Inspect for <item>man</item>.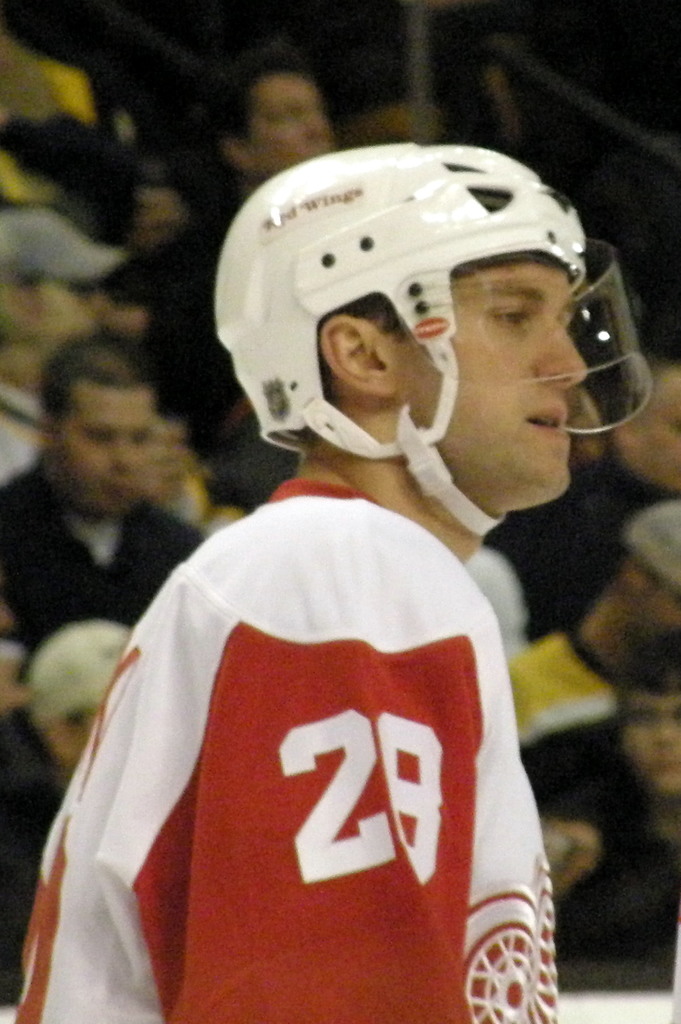
Inspection: (120,60,340,417).
